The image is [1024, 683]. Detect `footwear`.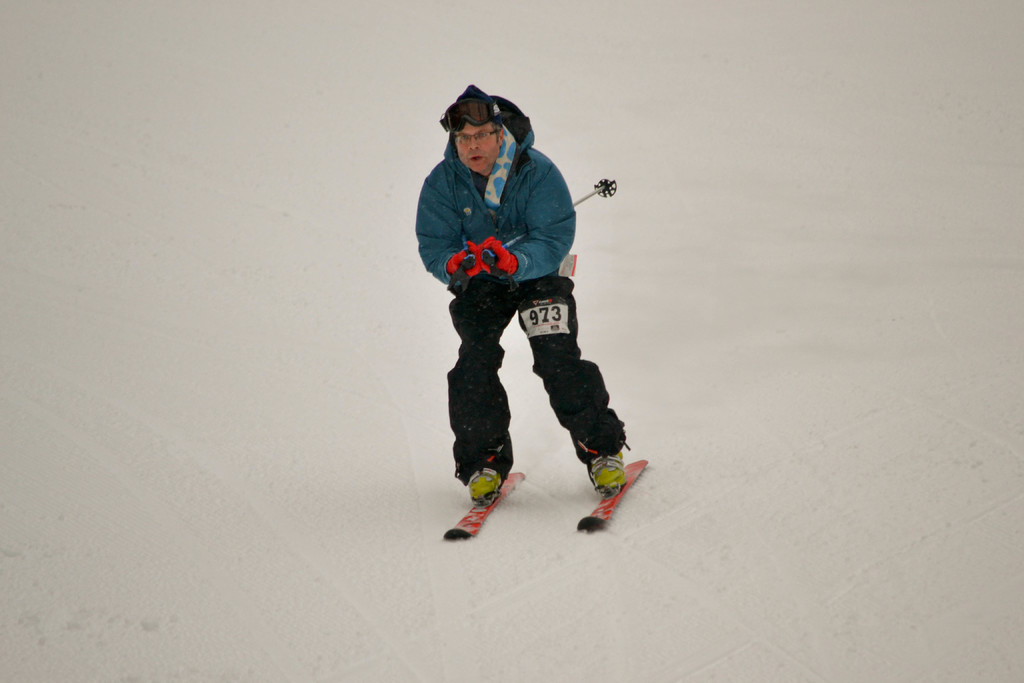
Detection: box(586, 449, 630, 498).
